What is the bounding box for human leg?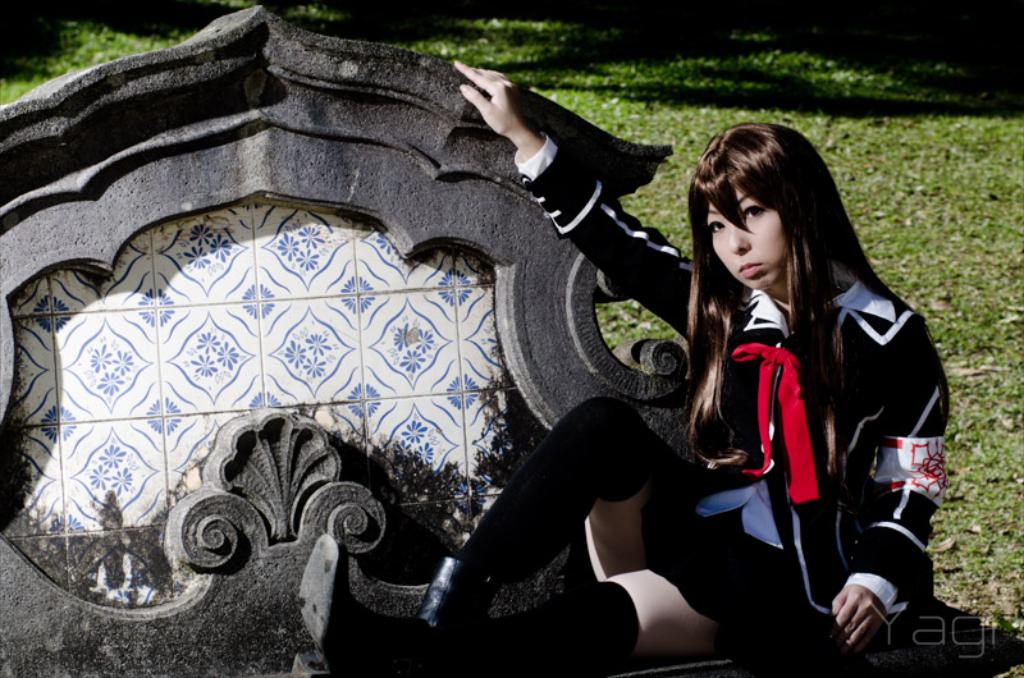
left=287, top=390, right=723, bottom=677.
